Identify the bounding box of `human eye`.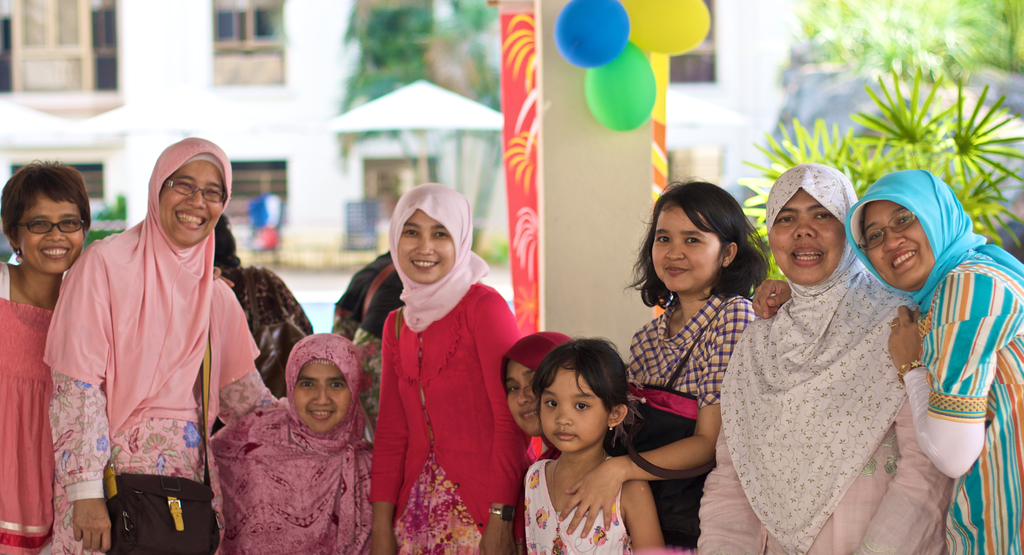
select_region(863, 231, 880, 244).
